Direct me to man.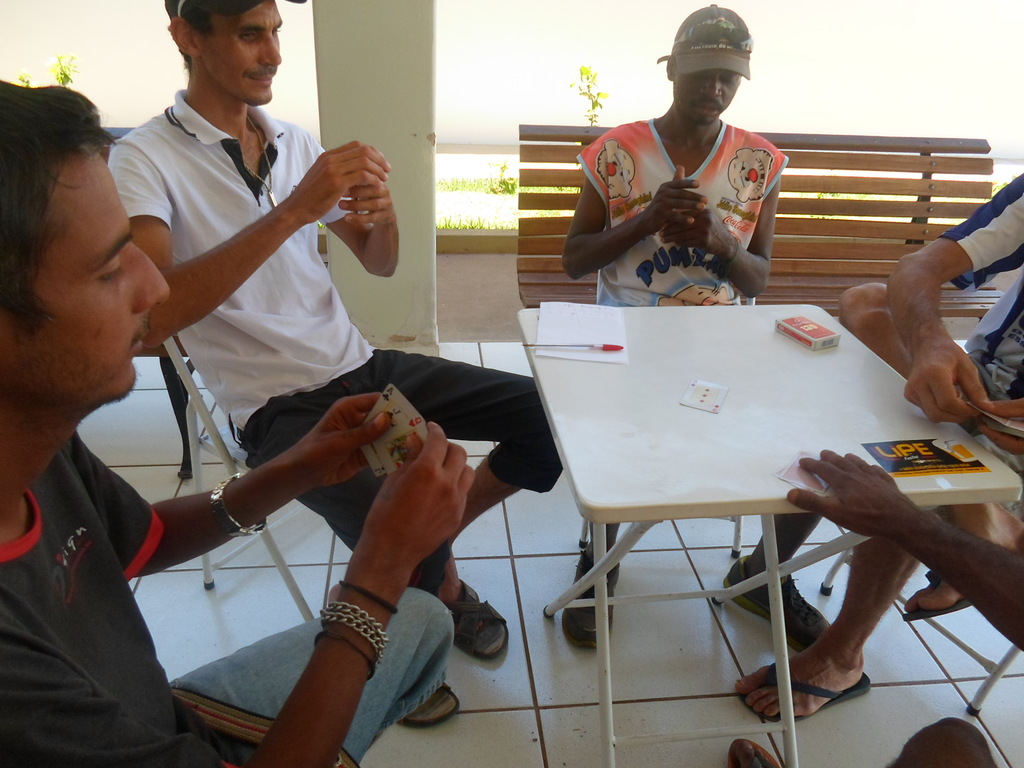
Direction: box=[0, 72, 479, 767].
